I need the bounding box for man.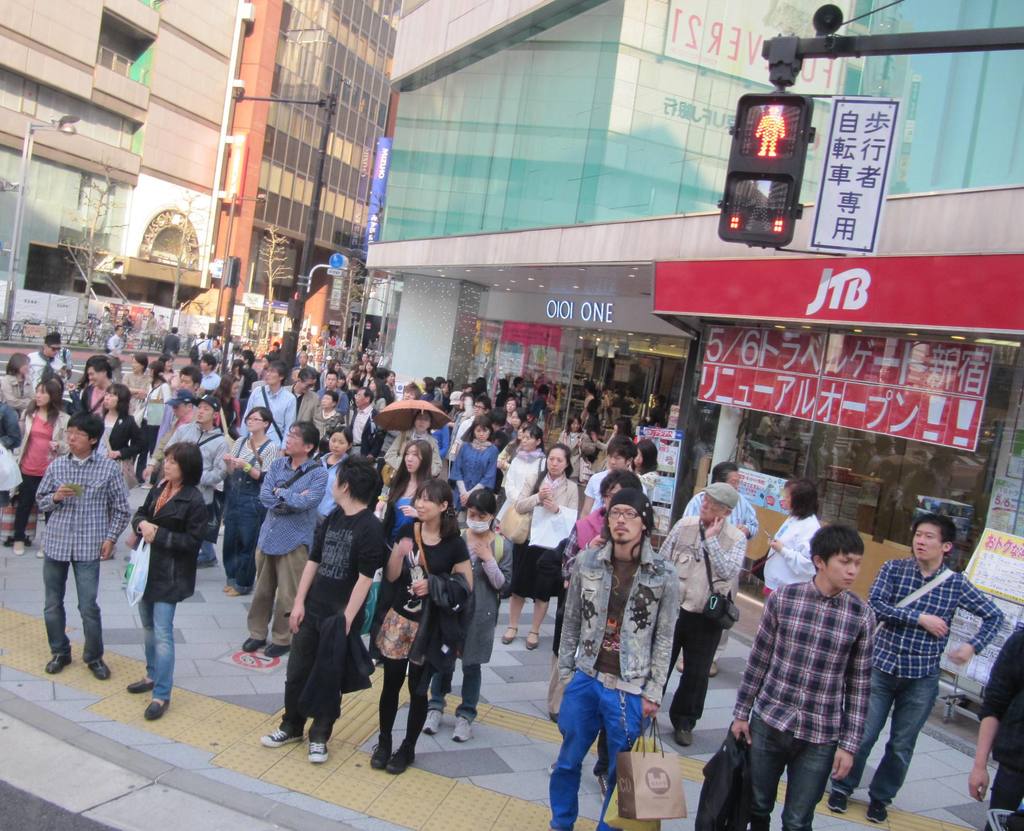
Here it is: x1=652, y1=394, x2=670, y2=428.
